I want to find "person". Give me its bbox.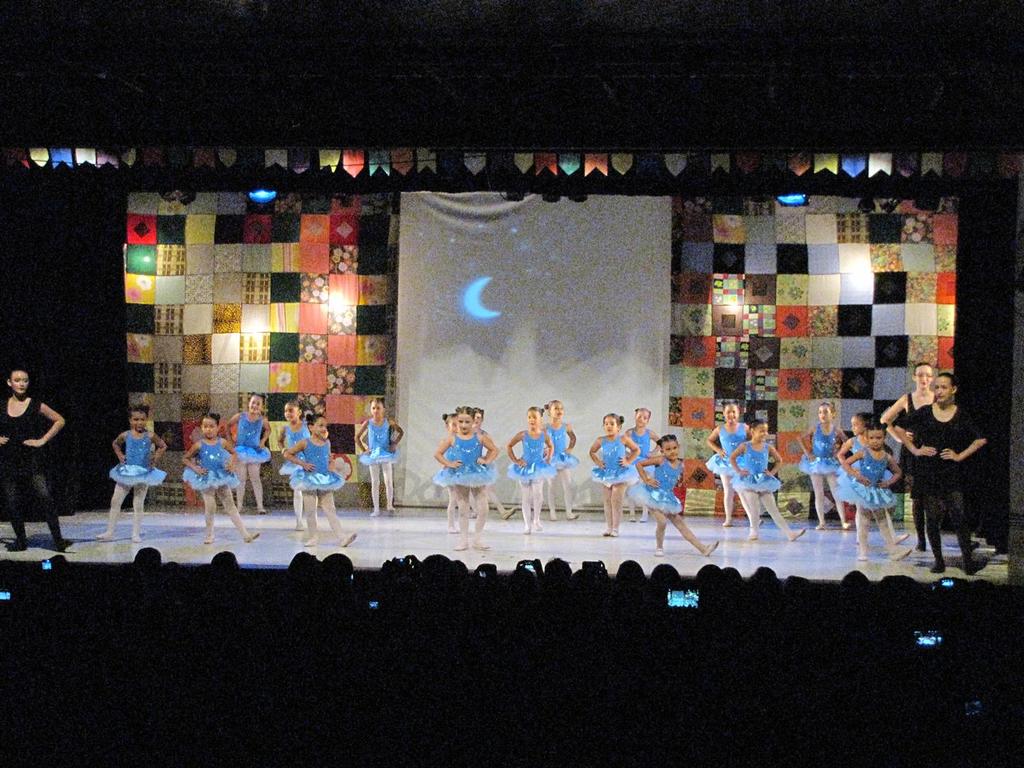
<bbox>134, 548, 164, 571</bbox>.
